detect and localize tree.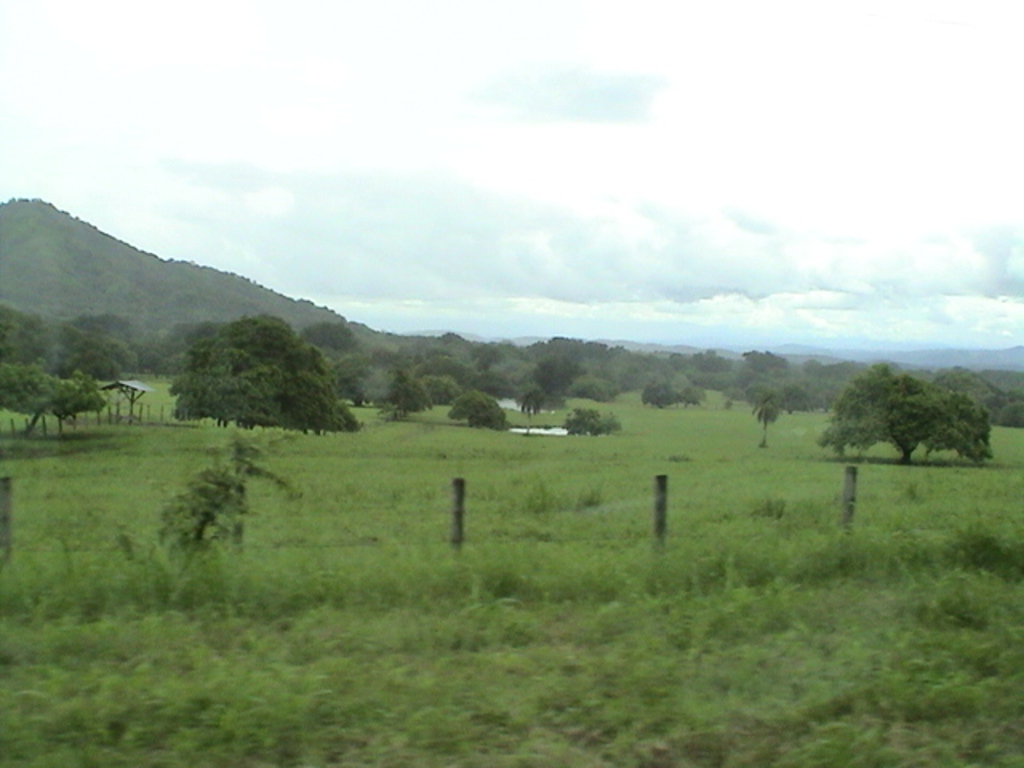
Localized at [left=40, top=306, right=139, bottom=373].
